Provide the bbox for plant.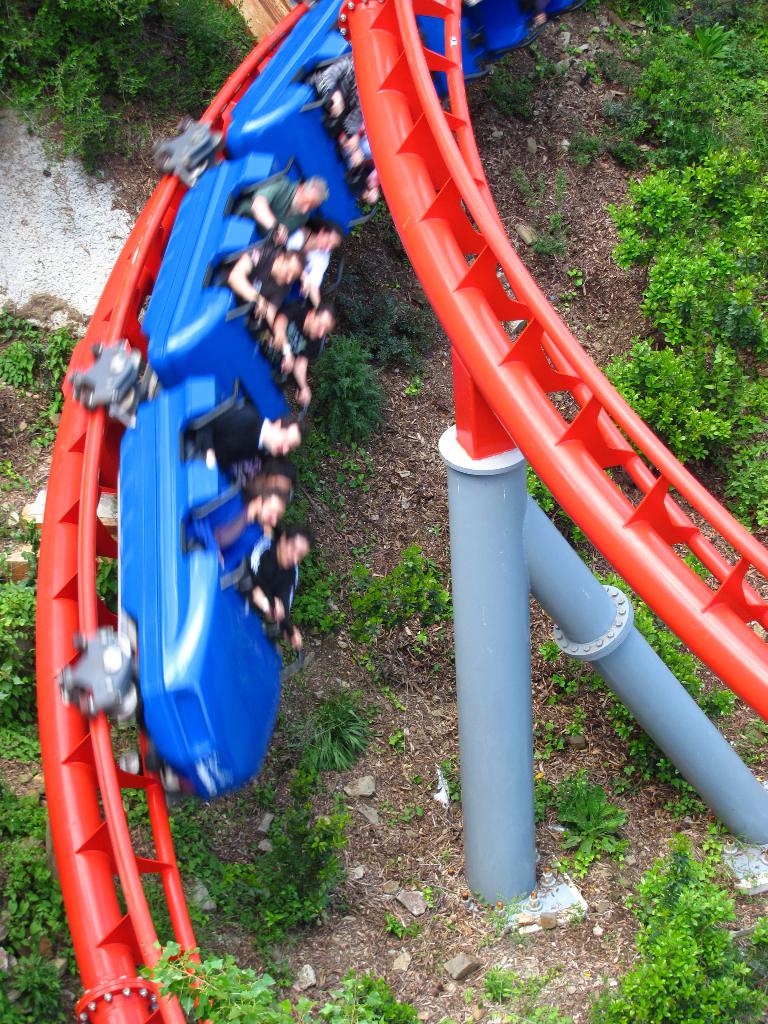
<box>335,250,431,372</box>.
